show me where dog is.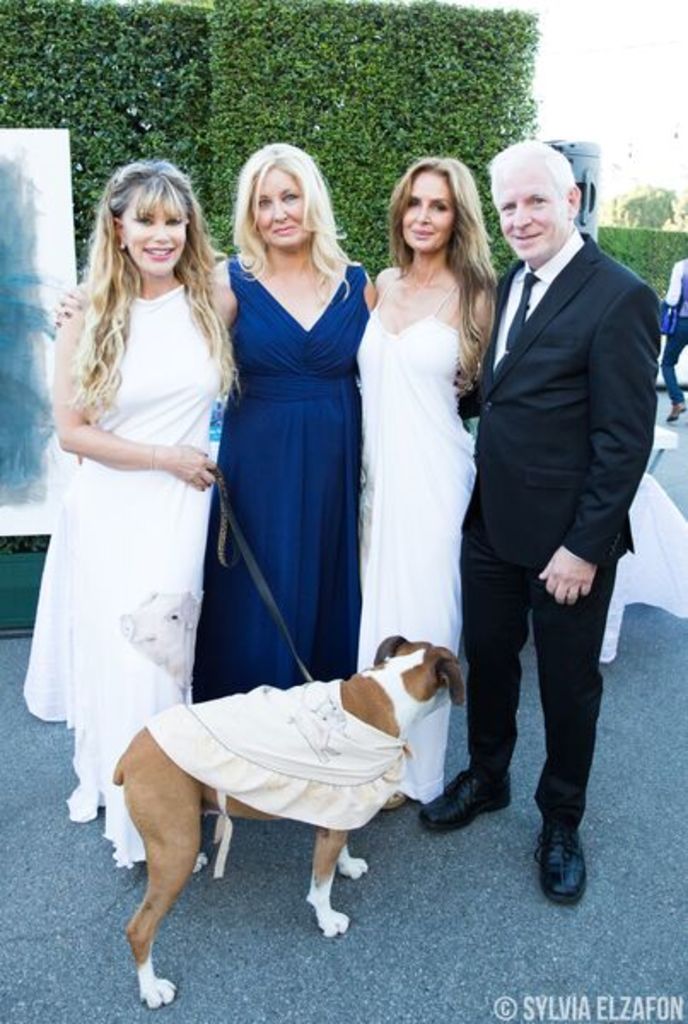
dog is at bbox=[111, 637, 469, 1012].
